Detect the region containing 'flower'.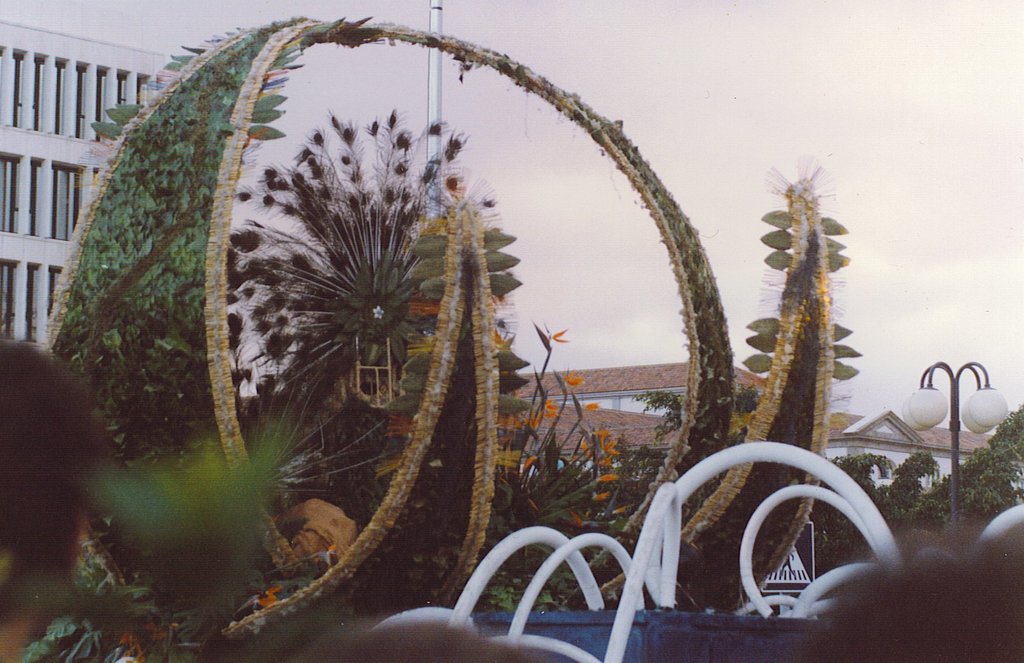
[left=564, top=367, right=586, bottom=387].
